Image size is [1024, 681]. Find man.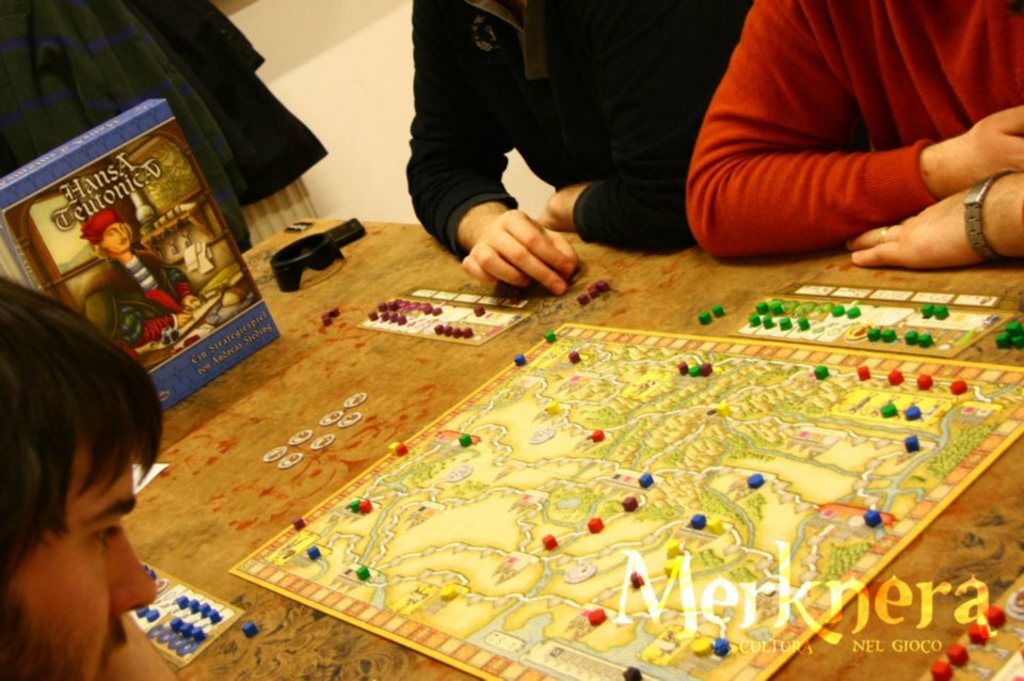
bbox=[401, 0, 755, 297].
